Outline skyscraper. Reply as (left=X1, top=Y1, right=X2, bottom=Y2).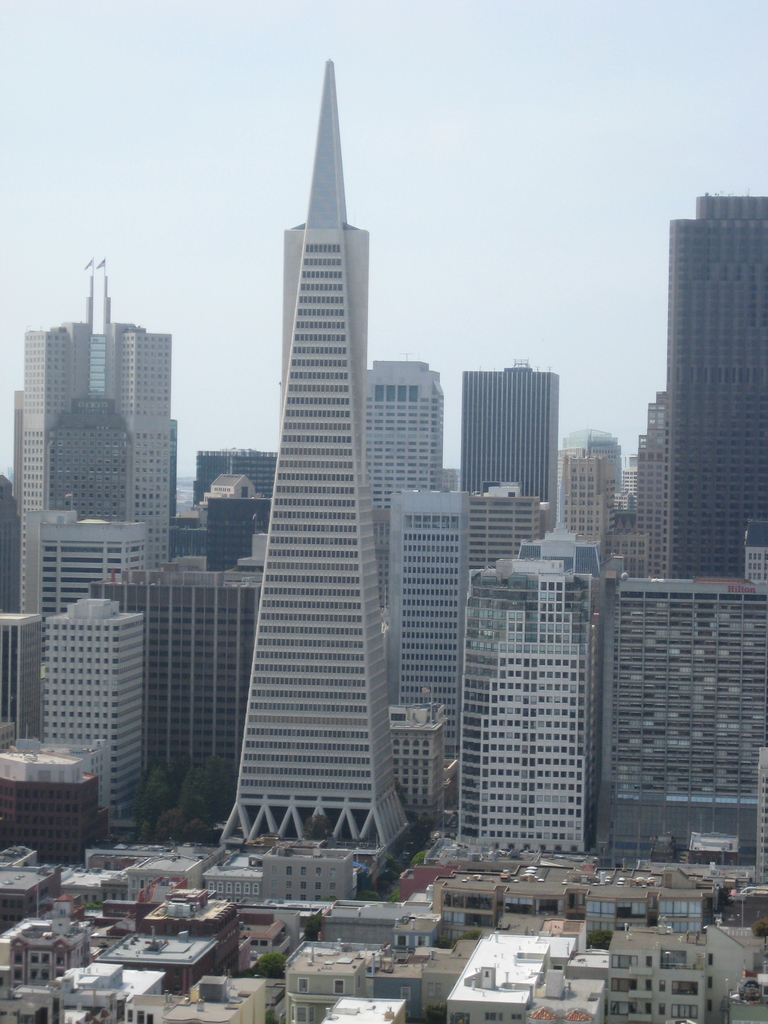
(left=9, top=258, right=172, bottom=608).
